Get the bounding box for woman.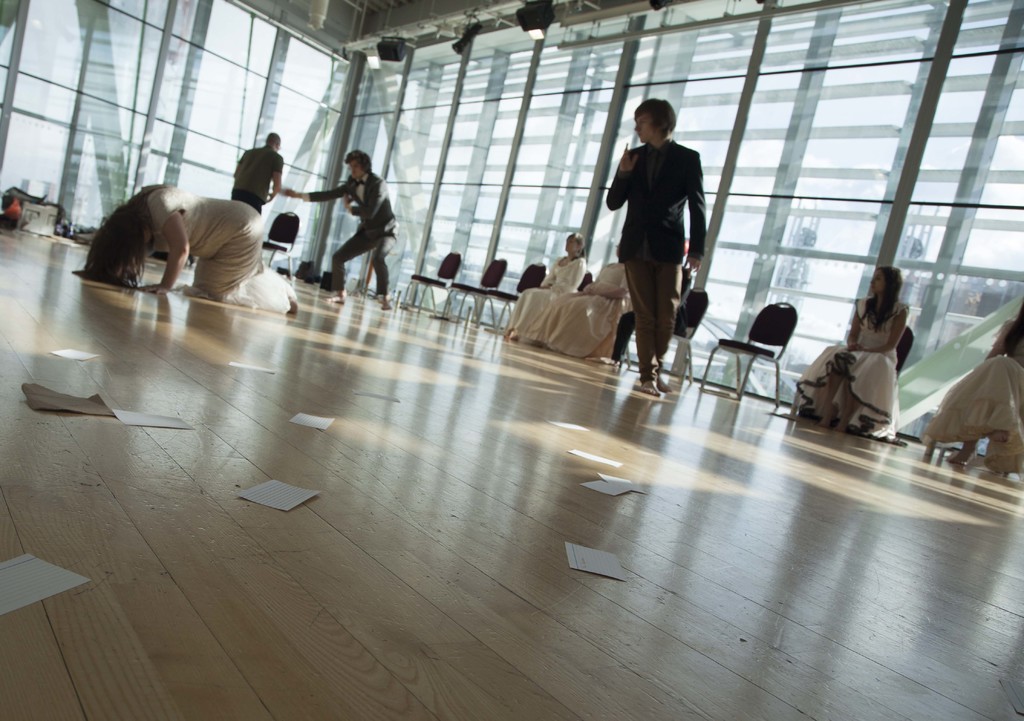
box=[787, 264, 897, 435].
